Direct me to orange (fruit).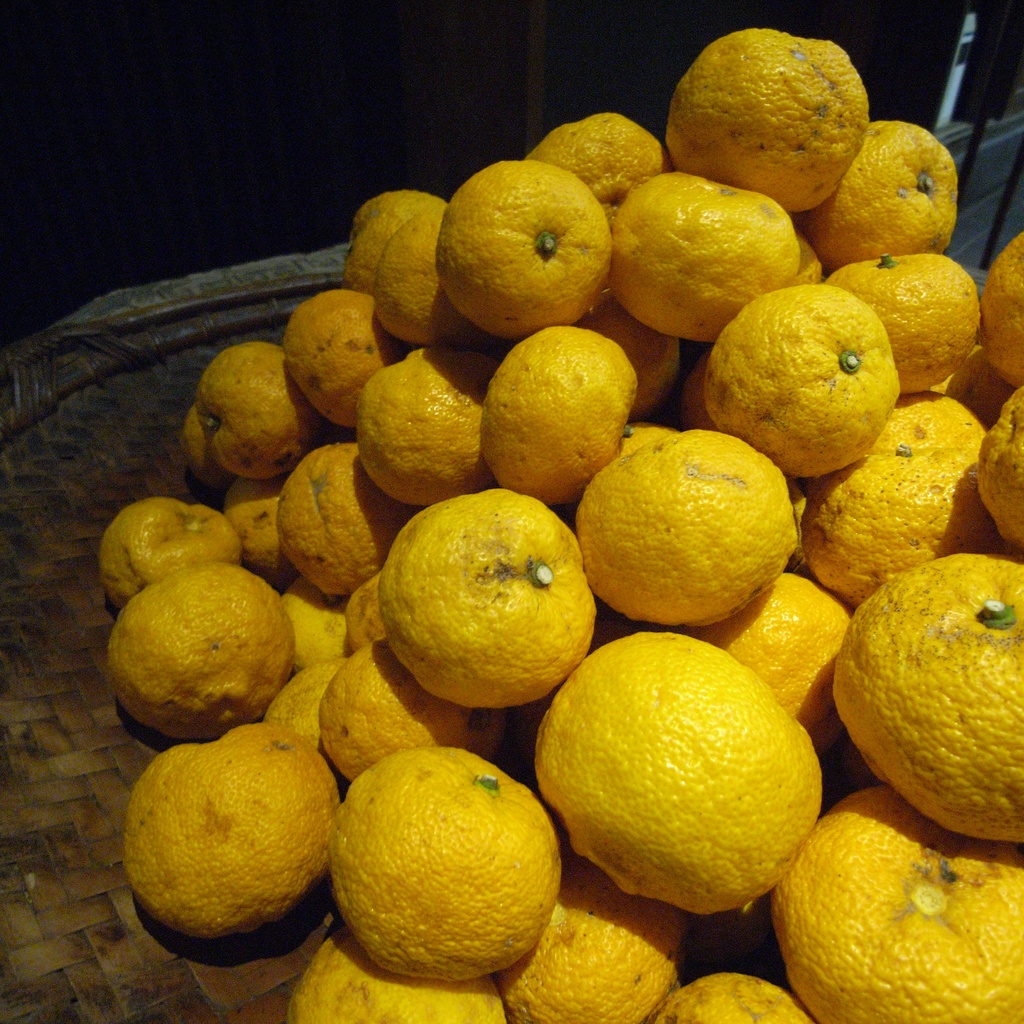
Direction: select_region(564, 433, 800, 636).
